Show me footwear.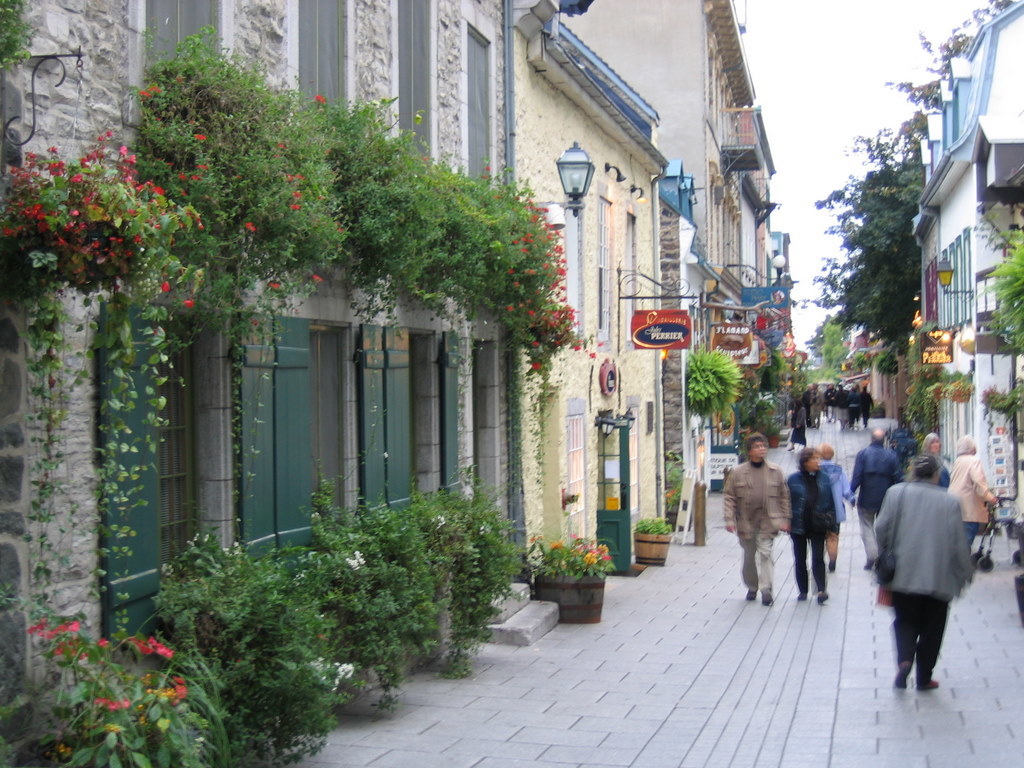
footwear is here: 744:588:759:604.
